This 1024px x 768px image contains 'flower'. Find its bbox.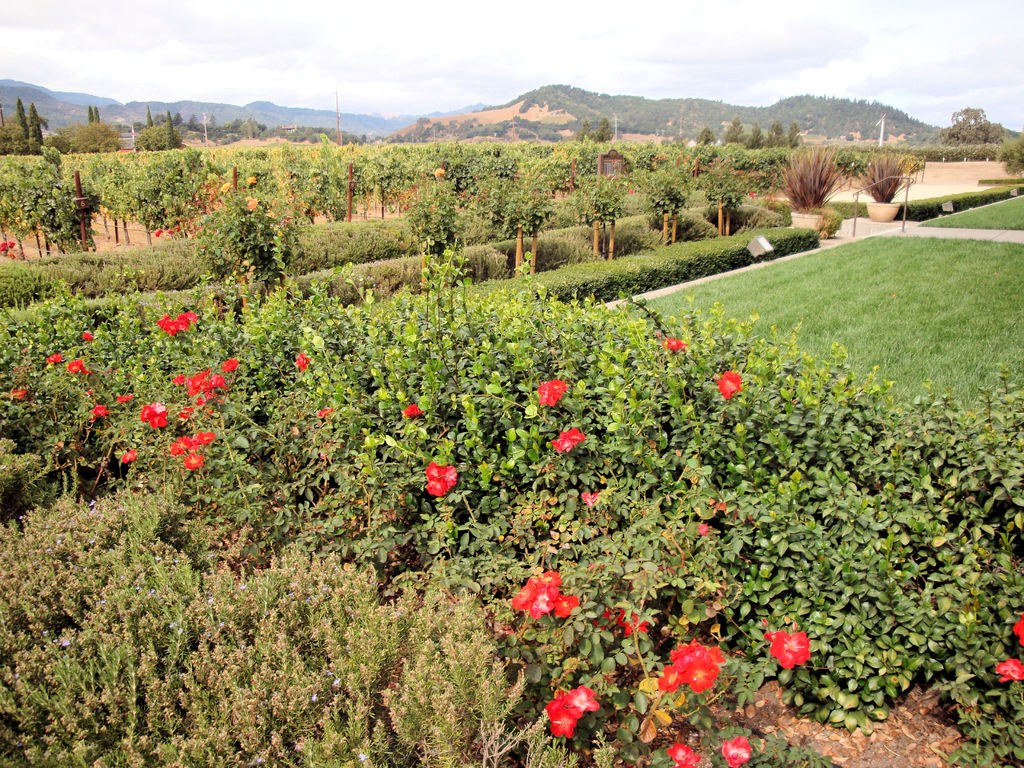
x1=0, y1=241, x2=16, y2=257.
